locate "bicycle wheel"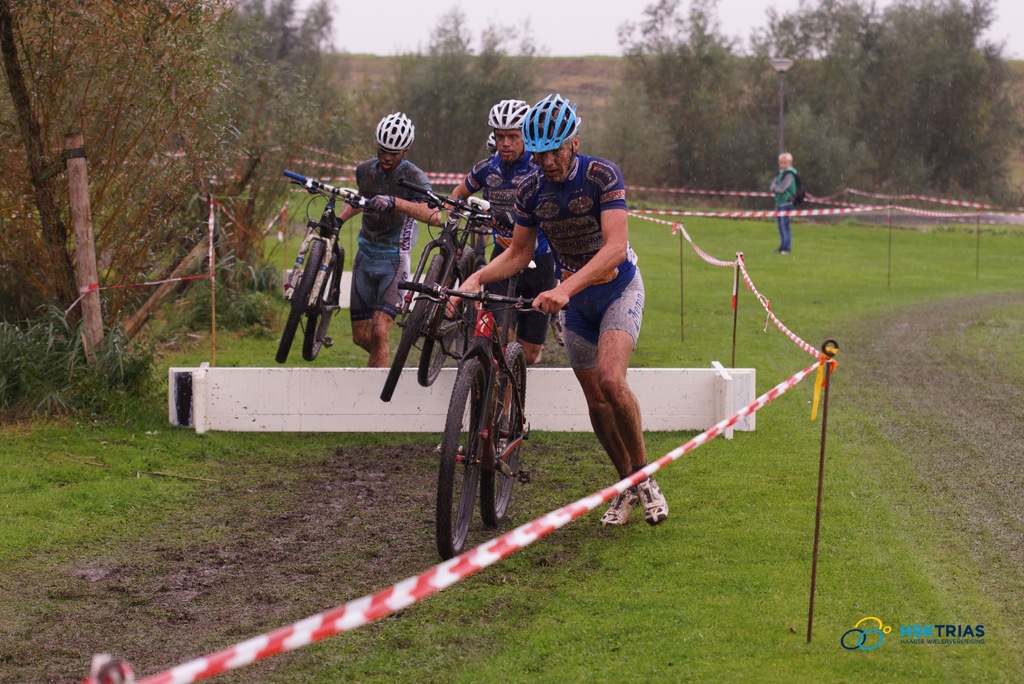
419/361/506/550
